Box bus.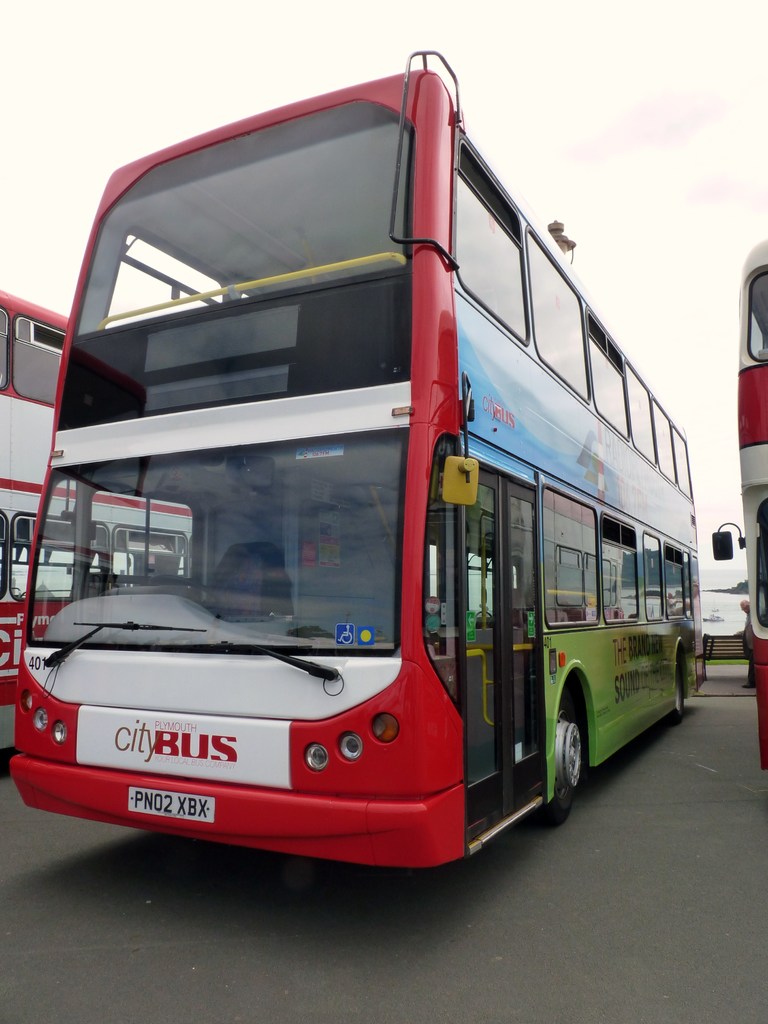
rect(0, 284, 357, 707).
